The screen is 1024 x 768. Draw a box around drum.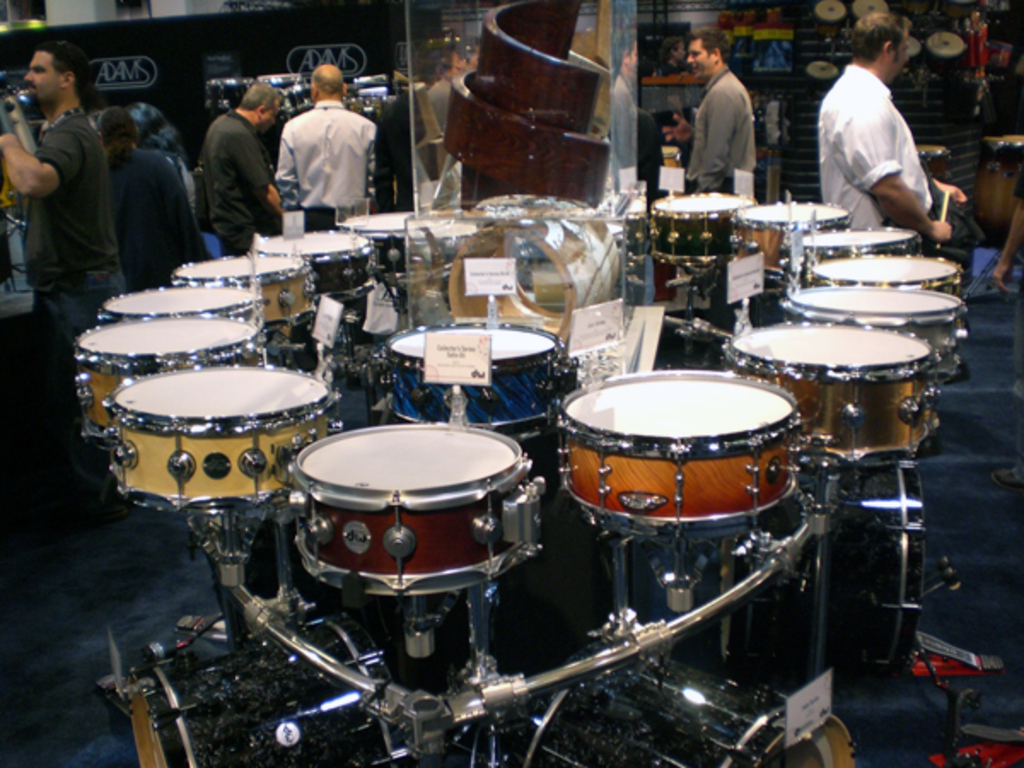
[172,254,321,333].
